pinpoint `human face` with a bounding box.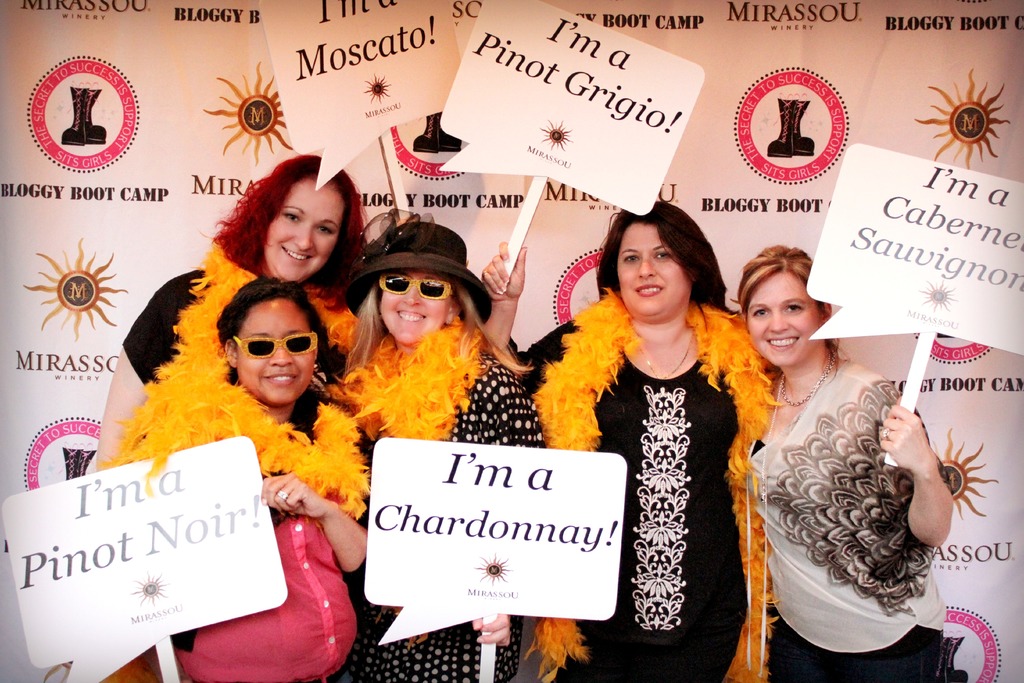
(262, 173, 350, 283).
